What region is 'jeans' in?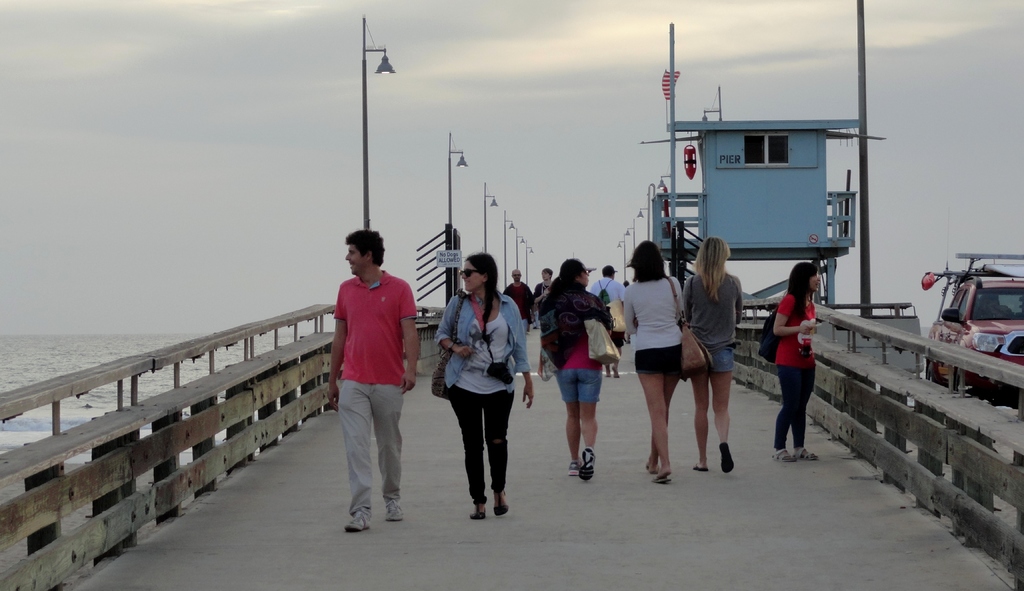
636,345,688,377.
